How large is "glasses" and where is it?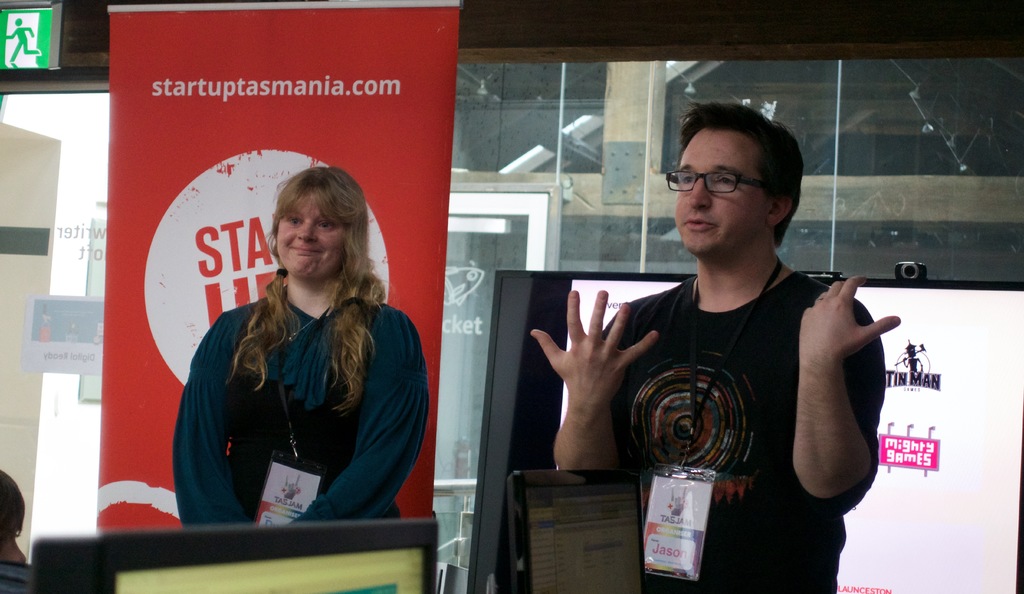
Bounding box: [x1=672, y1=160, x2=785, y2=197].
